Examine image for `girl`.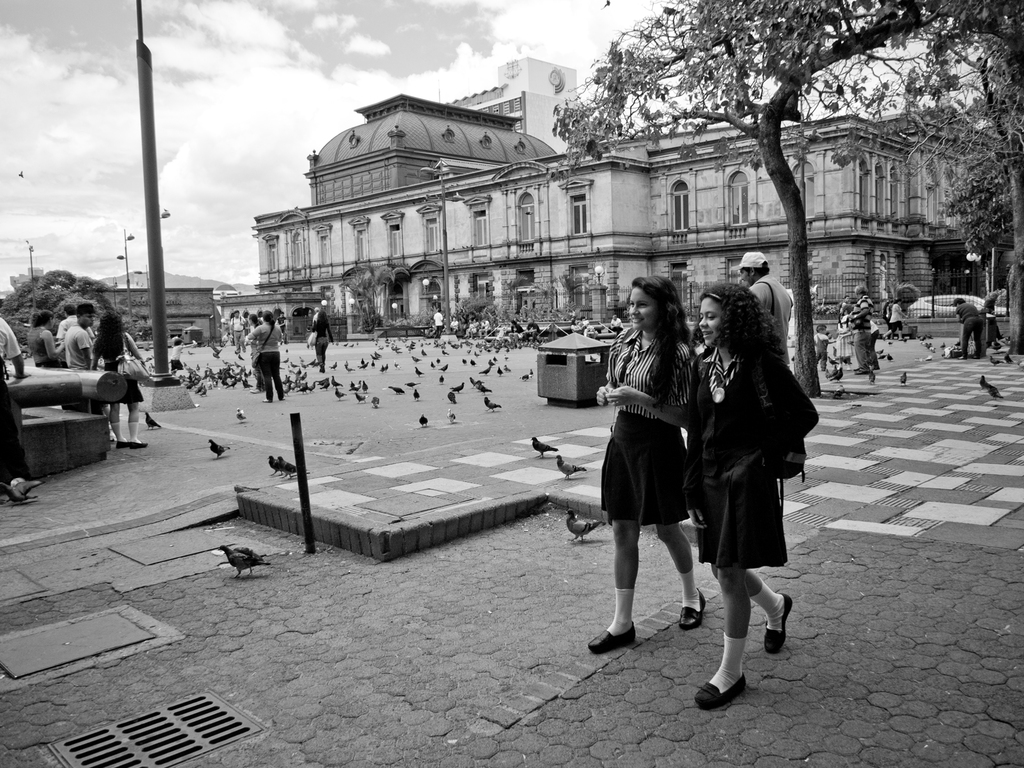
Examination result: 682, 284, 816, 709.
